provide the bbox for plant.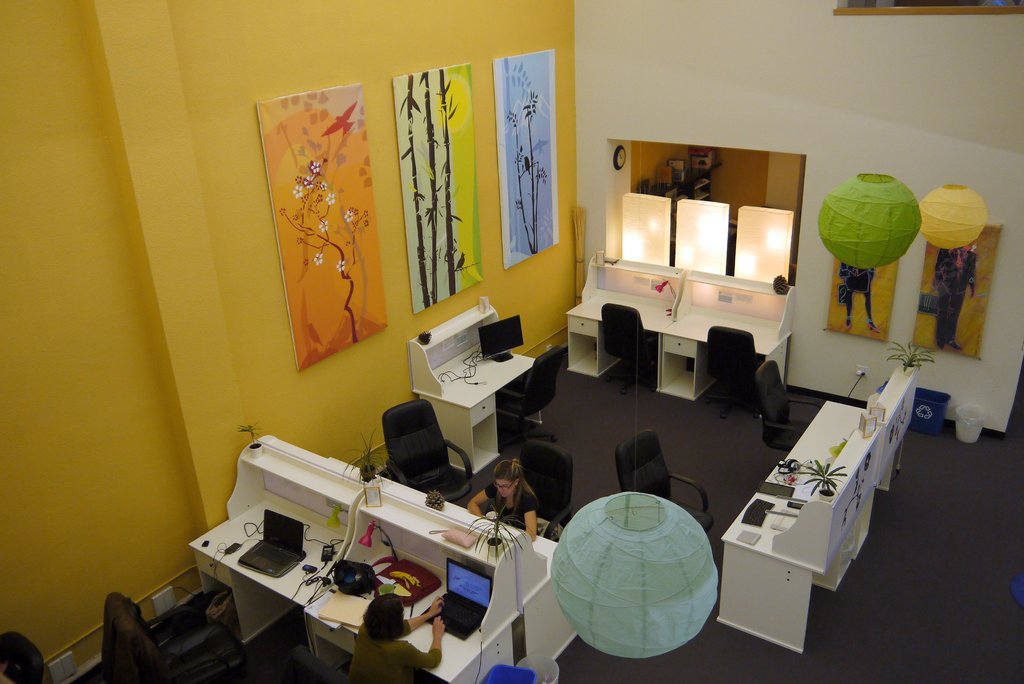
box(337, 427, 399, 490).
